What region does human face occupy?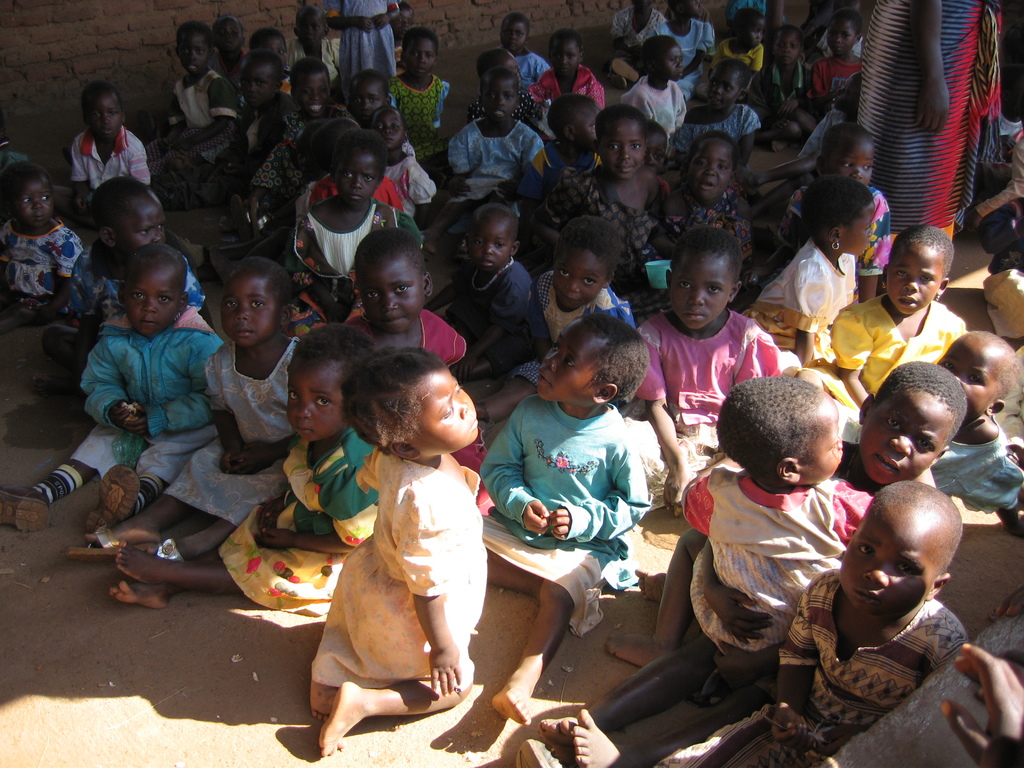
crop(348, 79, 388, 119).
